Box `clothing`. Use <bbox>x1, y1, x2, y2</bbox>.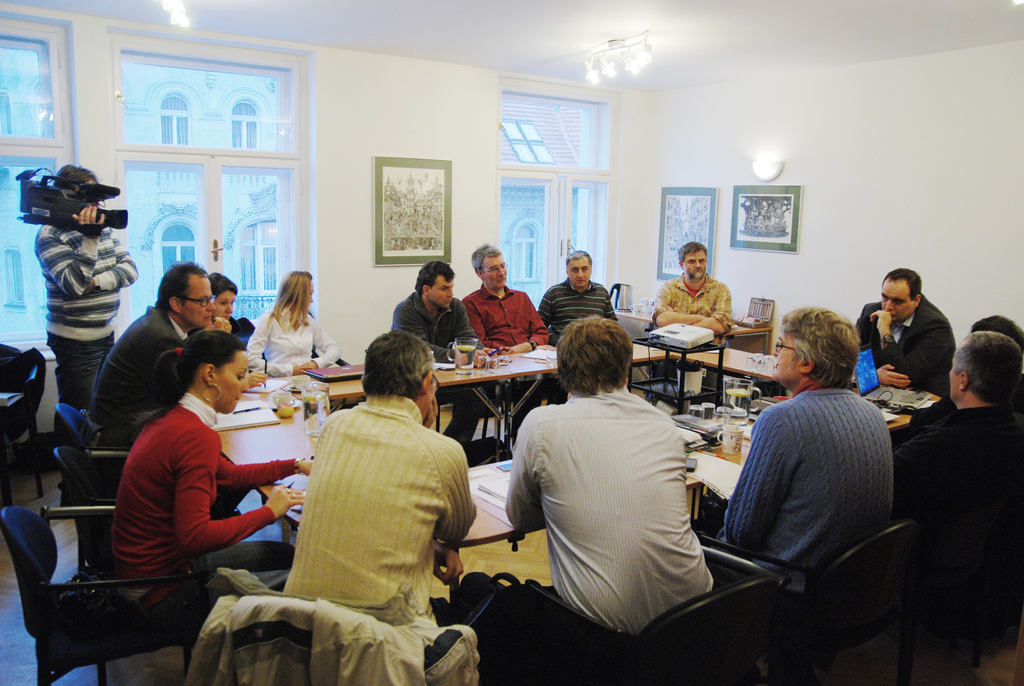
<bbox>719, 380, 898, 585</bbox>.
